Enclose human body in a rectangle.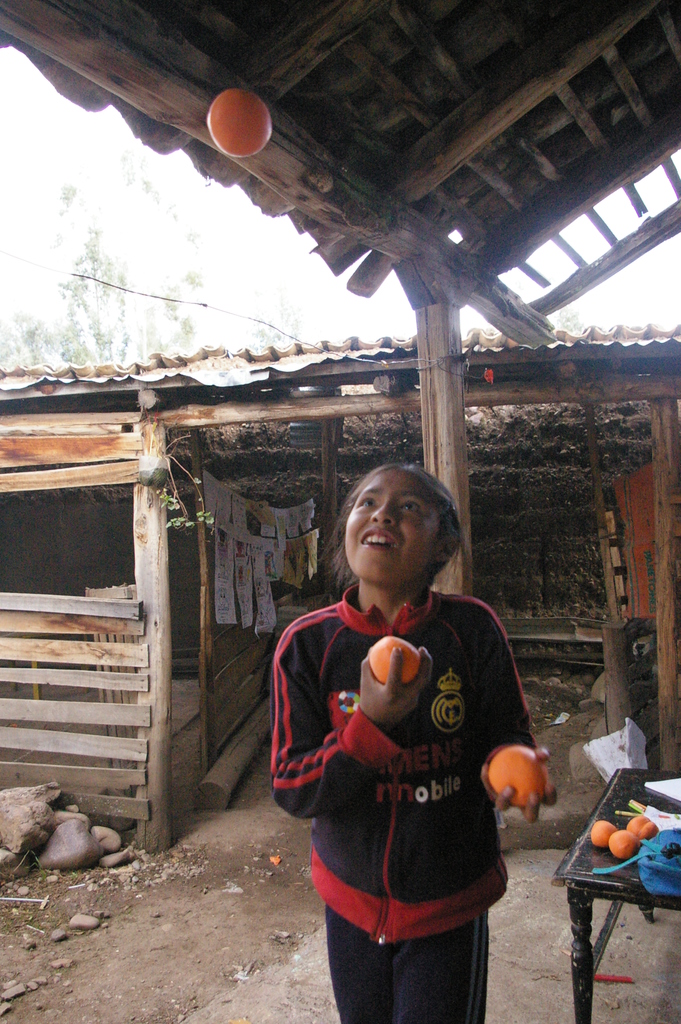
select_region(253, 429, 553, 987).
